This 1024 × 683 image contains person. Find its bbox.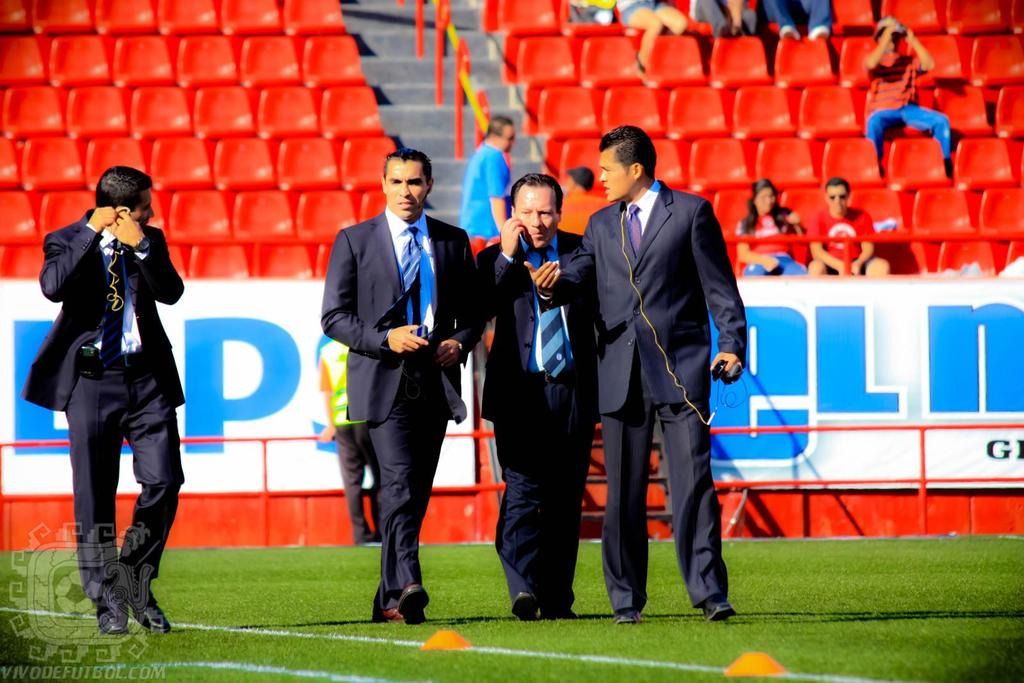
20/159/182/636.
